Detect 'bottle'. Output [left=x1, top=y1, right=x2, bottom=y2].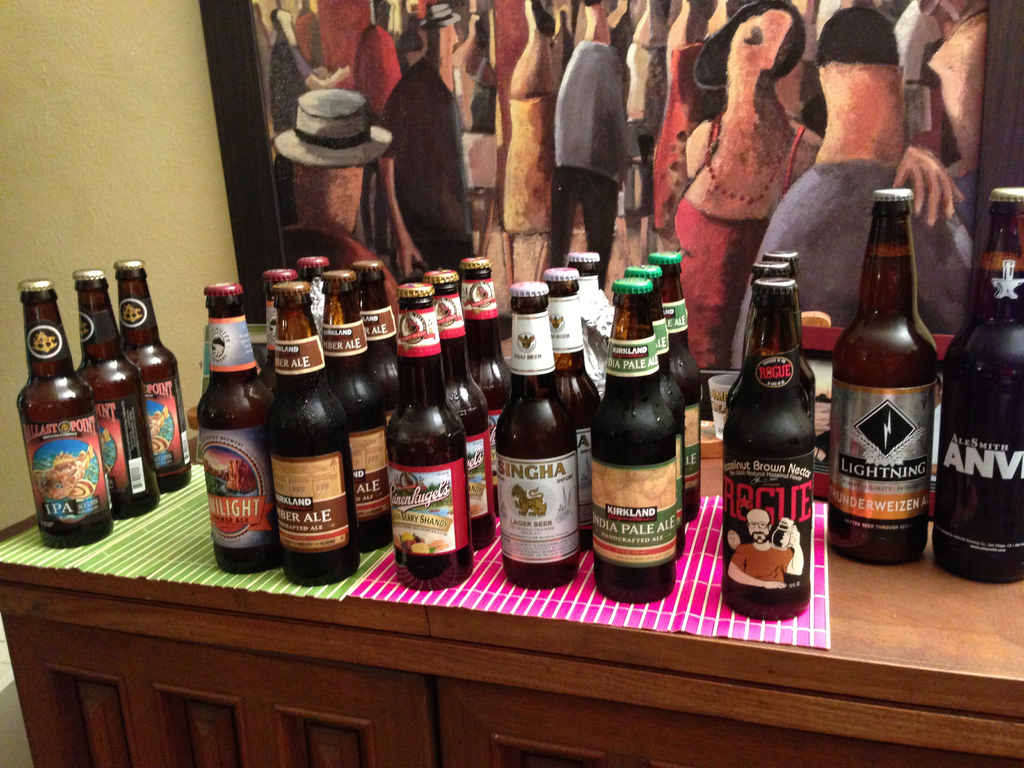
[left=721, top=274, right=813, bottom=618].
